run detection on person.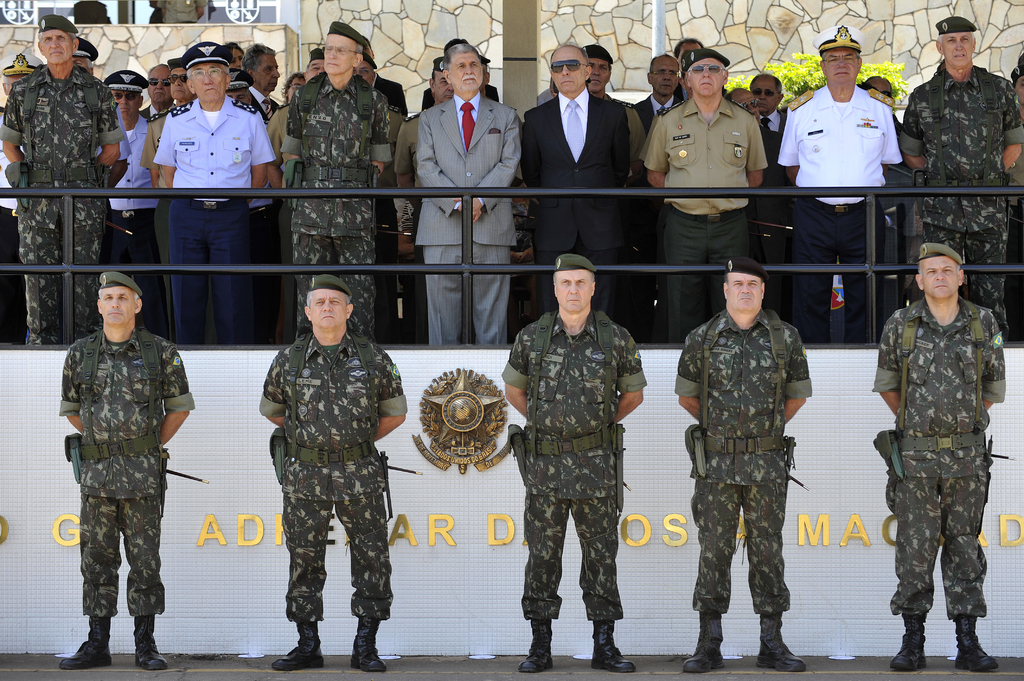
Result: 221/40/244/72.
